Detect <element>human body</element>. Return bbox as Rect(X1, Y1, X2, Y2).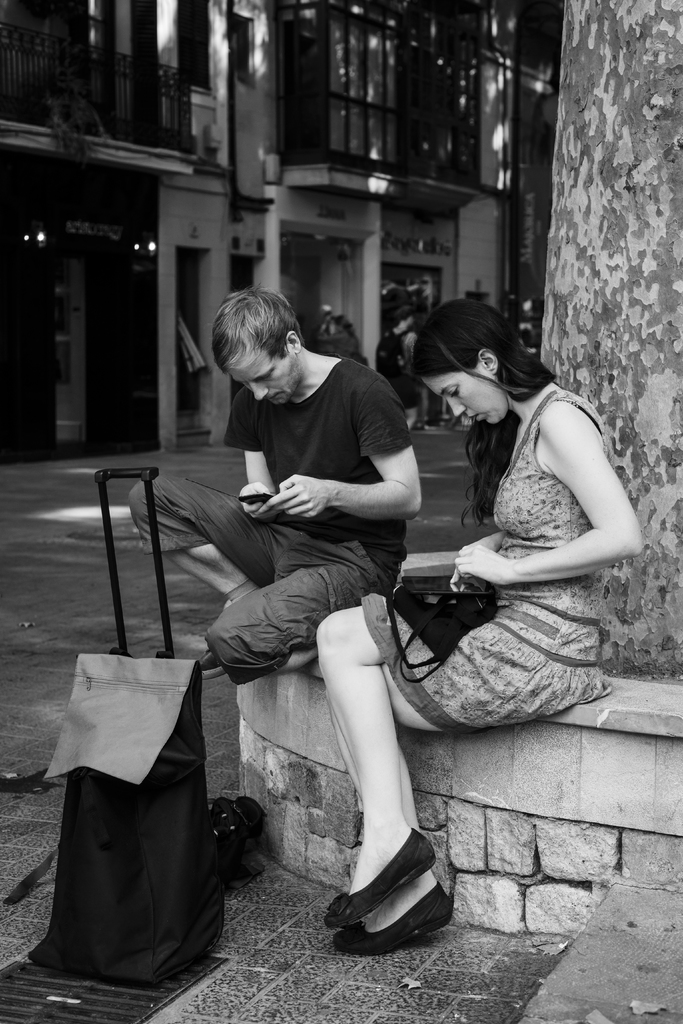
Rect(134, 284, 420, 685).
